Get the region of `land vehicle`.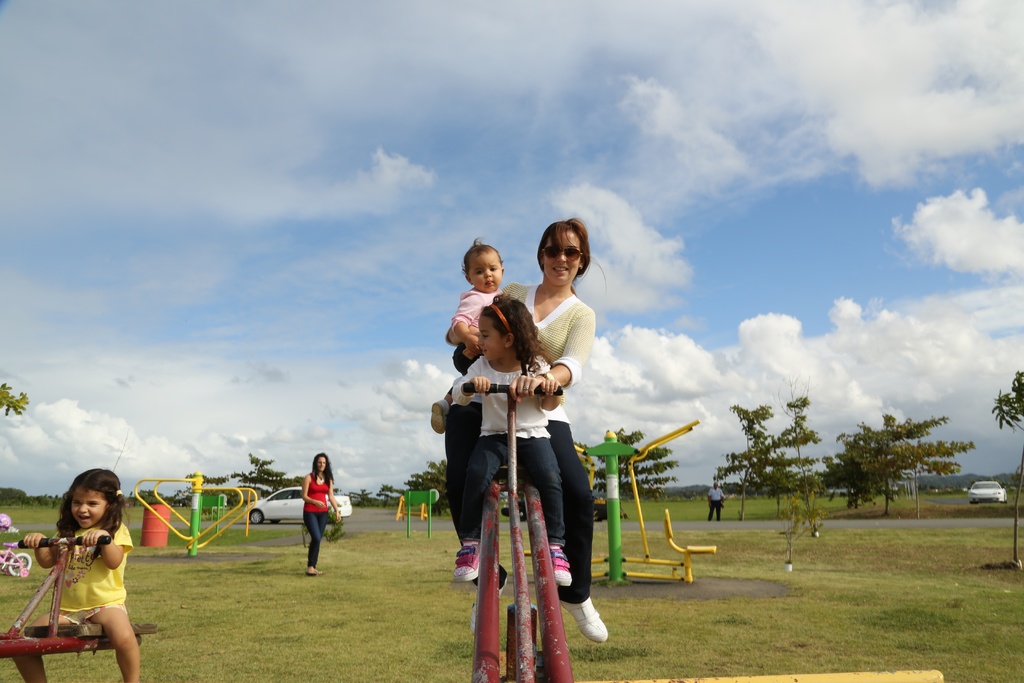
x1=970, y1=484, x2=1007, y2=500.
